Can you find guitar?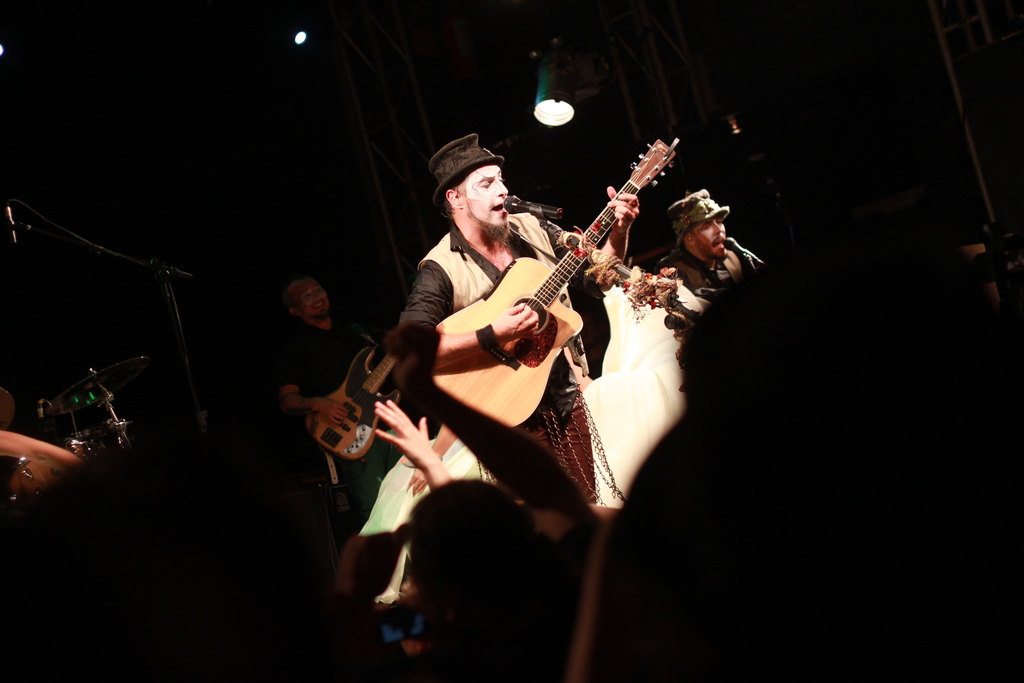
Yes, bounding box: (450, 145, 687, 441).
